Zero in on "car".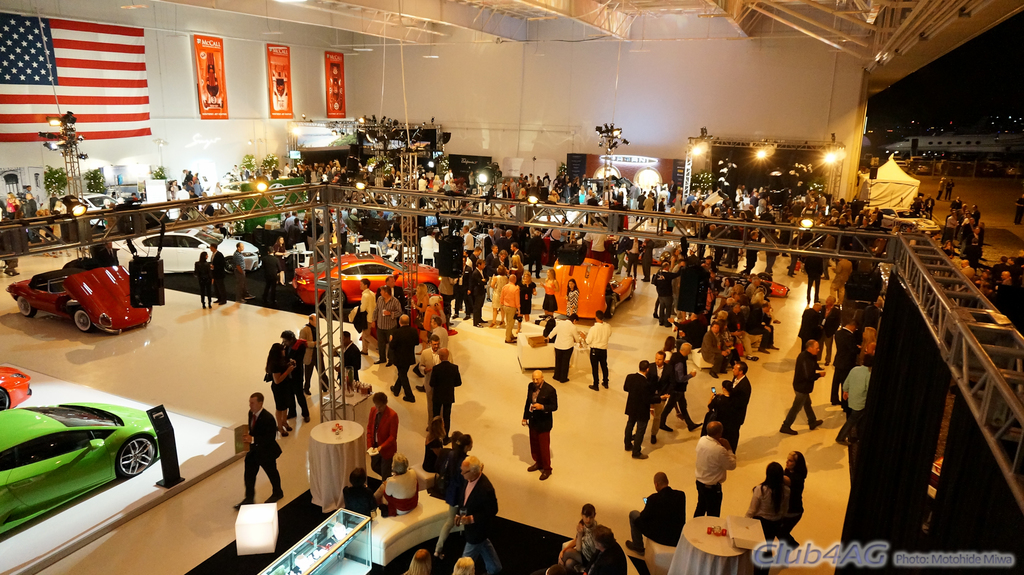
Zeroed in: <box>541,262,637,315</box>.
